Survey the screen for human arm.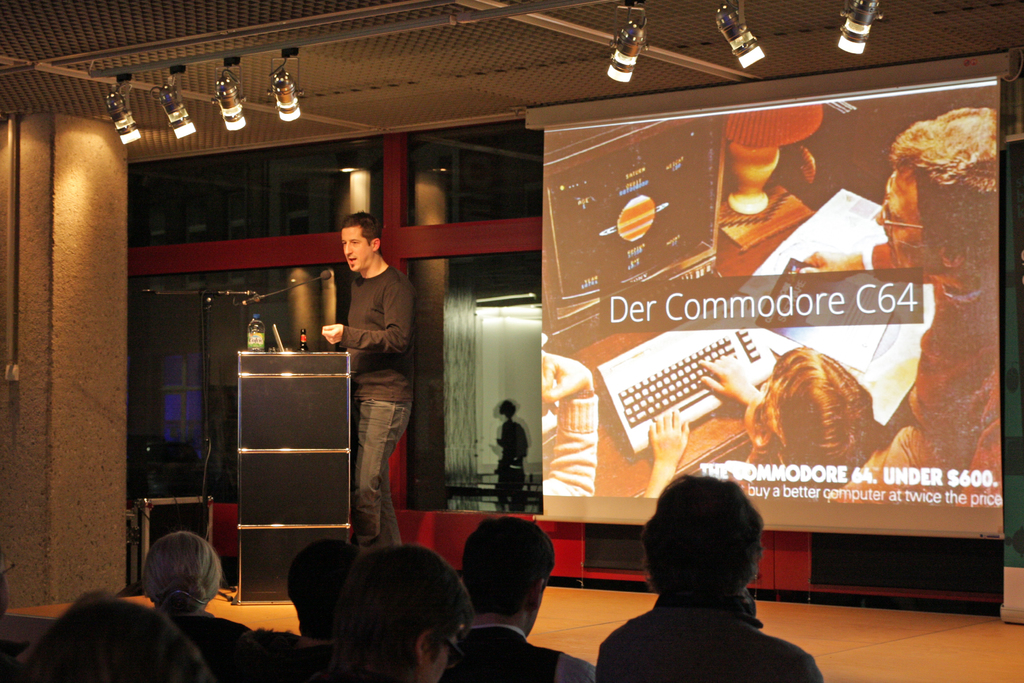
Survey found: <bbox>496, 427, 529, 458</bbox>.
